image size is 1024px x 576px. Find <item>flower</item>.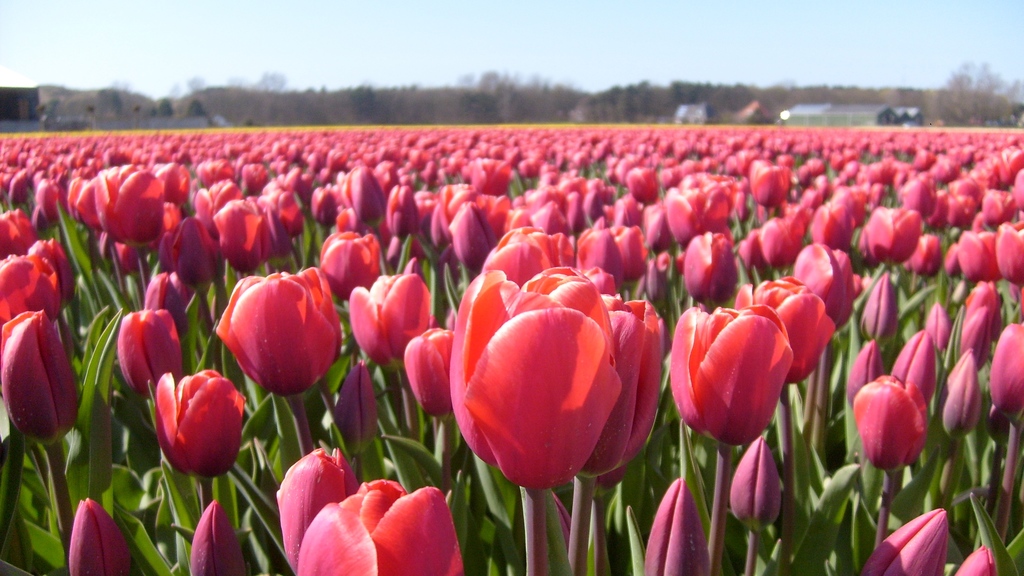
668/290/825/436.
